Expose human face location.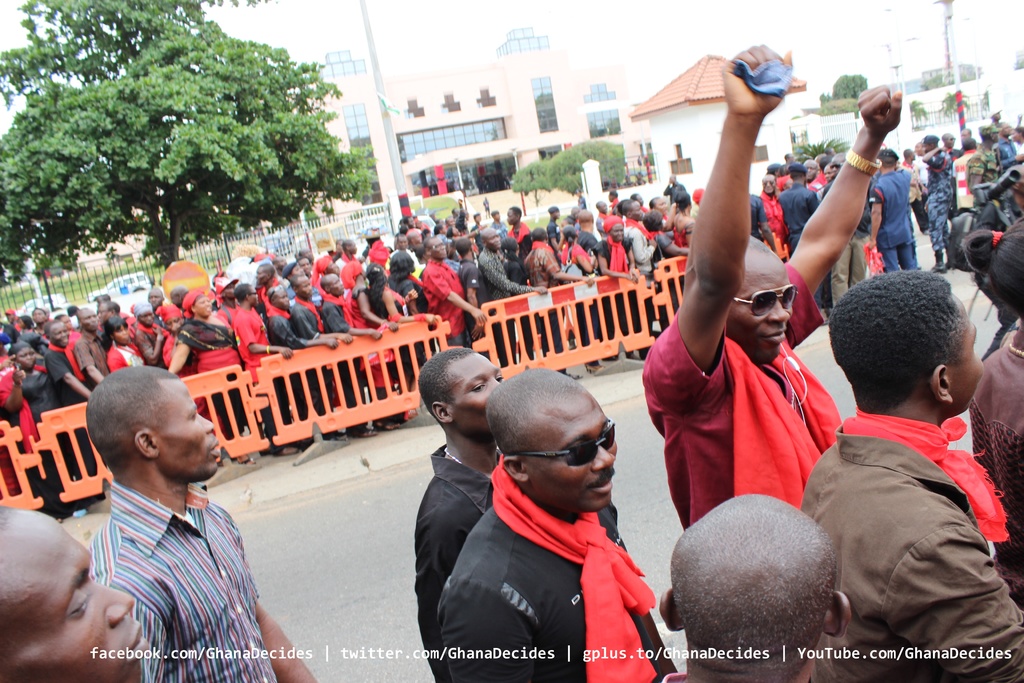
Exposed at (left=151, top=381, right=216, bottom=470).
